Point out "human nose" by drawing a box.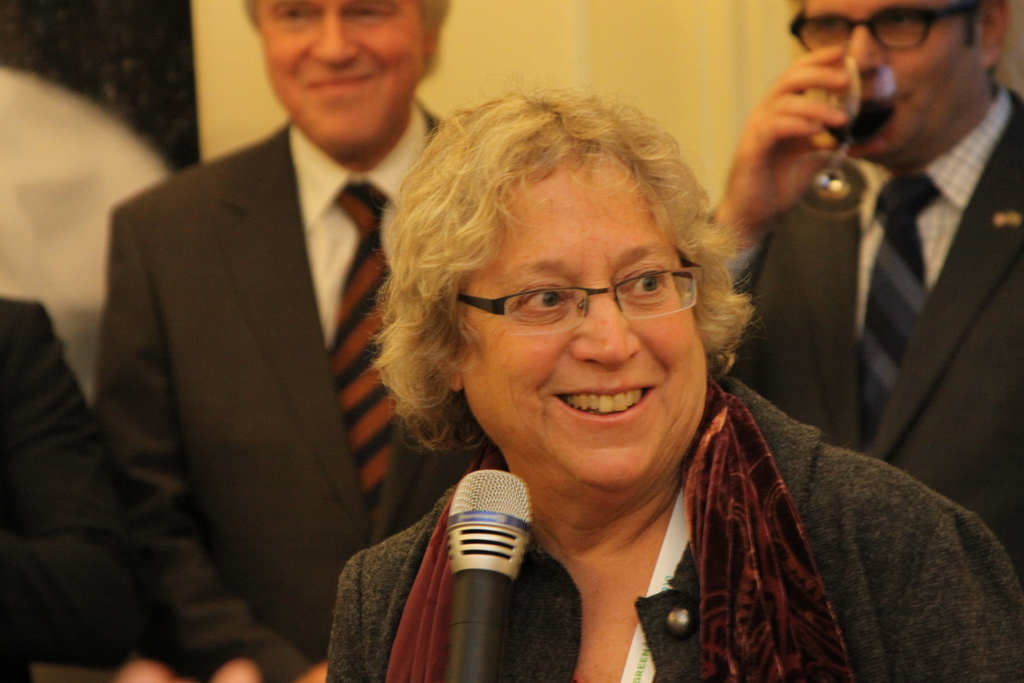
locate(833, 10, 885, 70).
